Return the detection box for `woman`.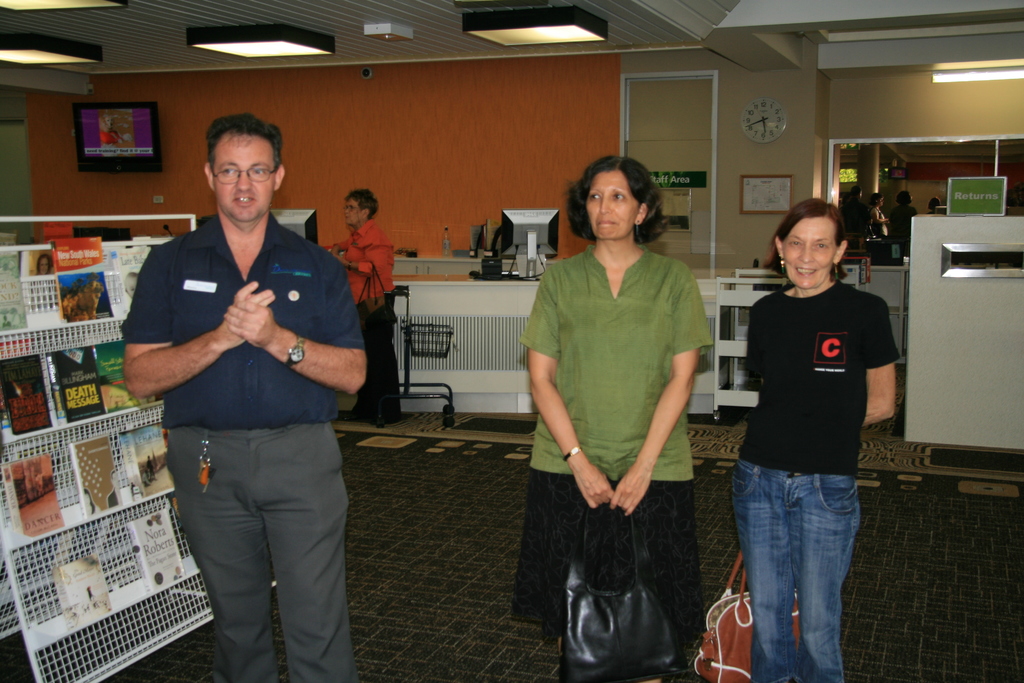
left=737, top=198, right=904, bottom=682.
